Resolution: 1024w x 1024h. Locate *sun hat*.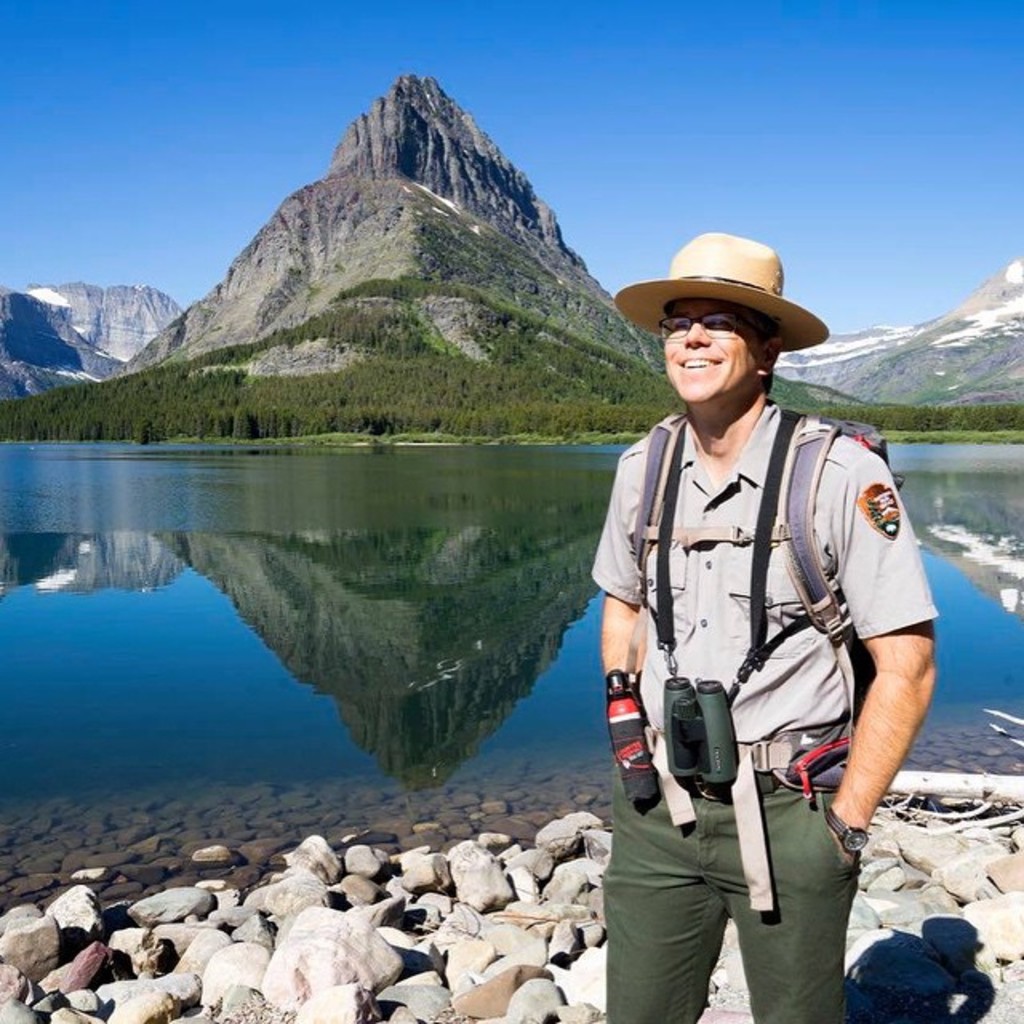
[left=606, top=224, right=835, bottom=357].
